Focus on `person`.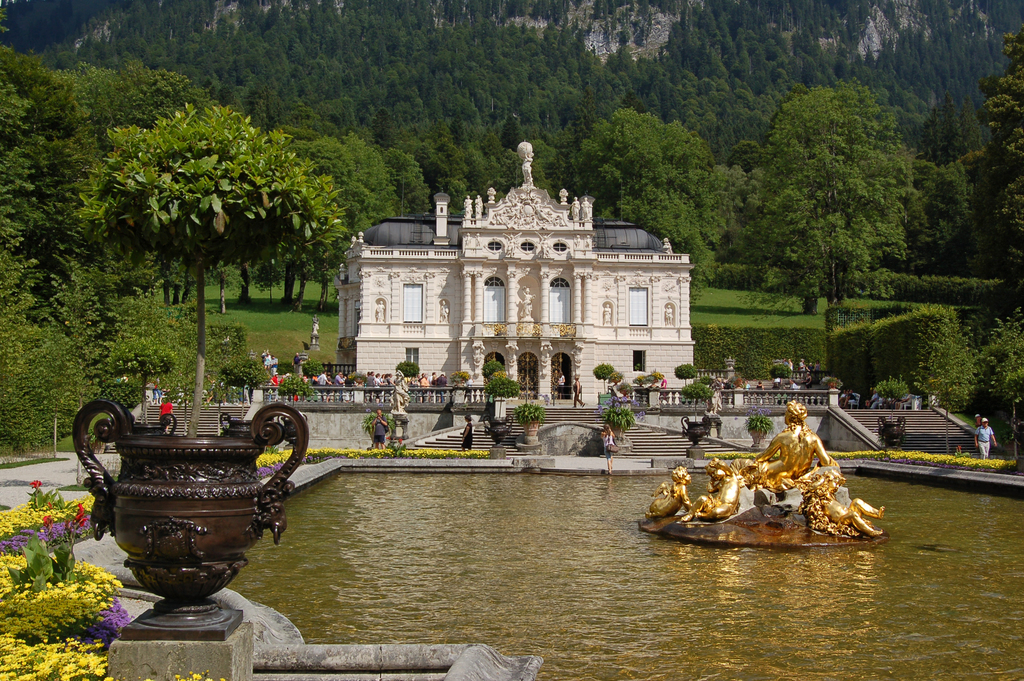
Focused at BBox(973, 419, 997, 458).
